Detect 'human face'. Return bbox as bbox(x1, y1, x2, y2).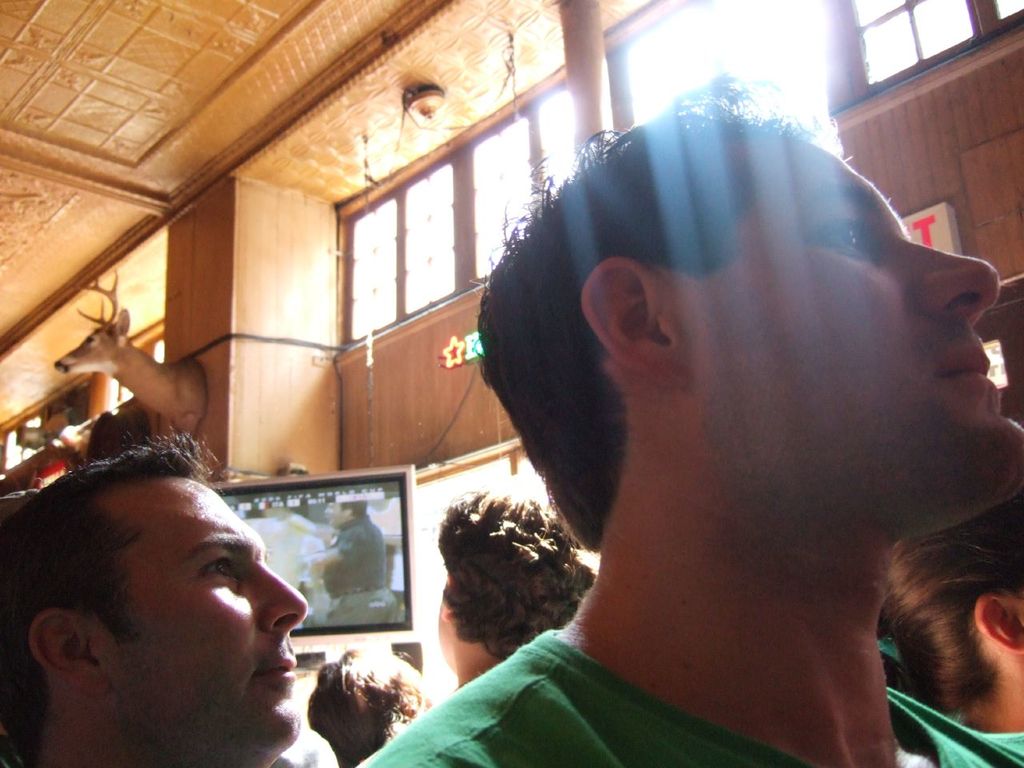
bbox(109, 481, 306, 767).
